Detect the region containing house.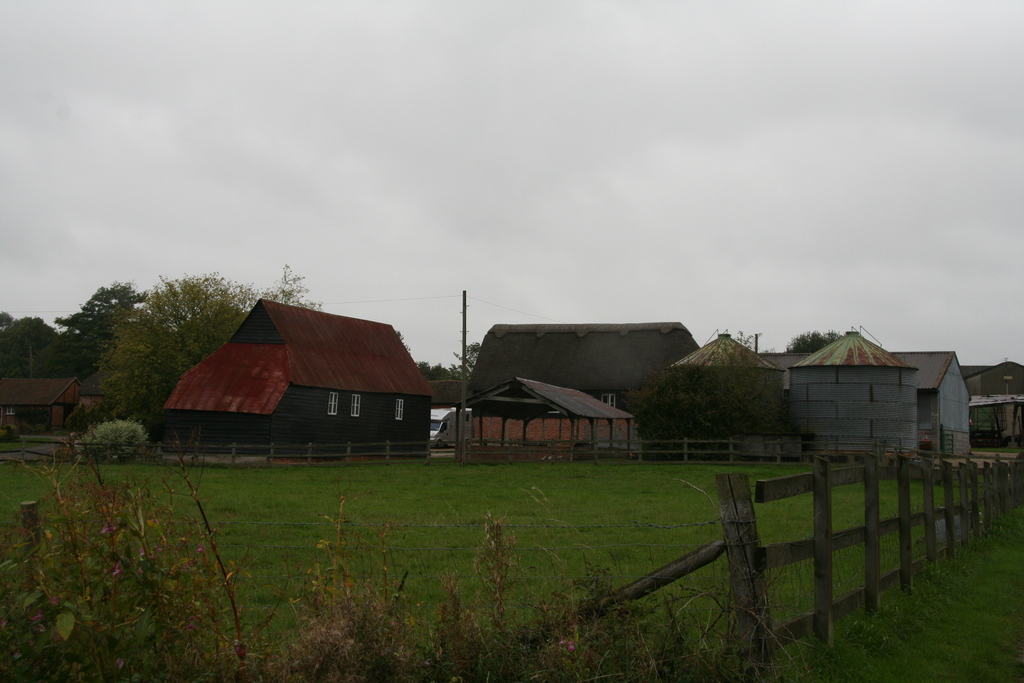
163/294/435/456.
